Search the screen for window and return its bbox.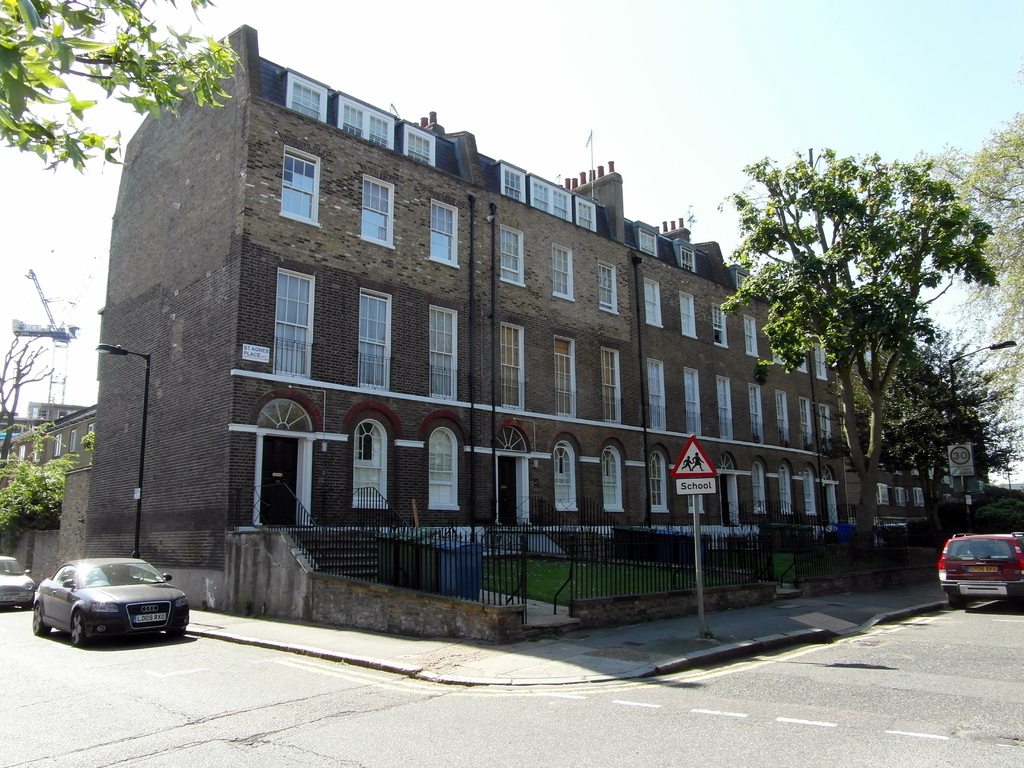
Found: <box>748,383,763,440</box>.
